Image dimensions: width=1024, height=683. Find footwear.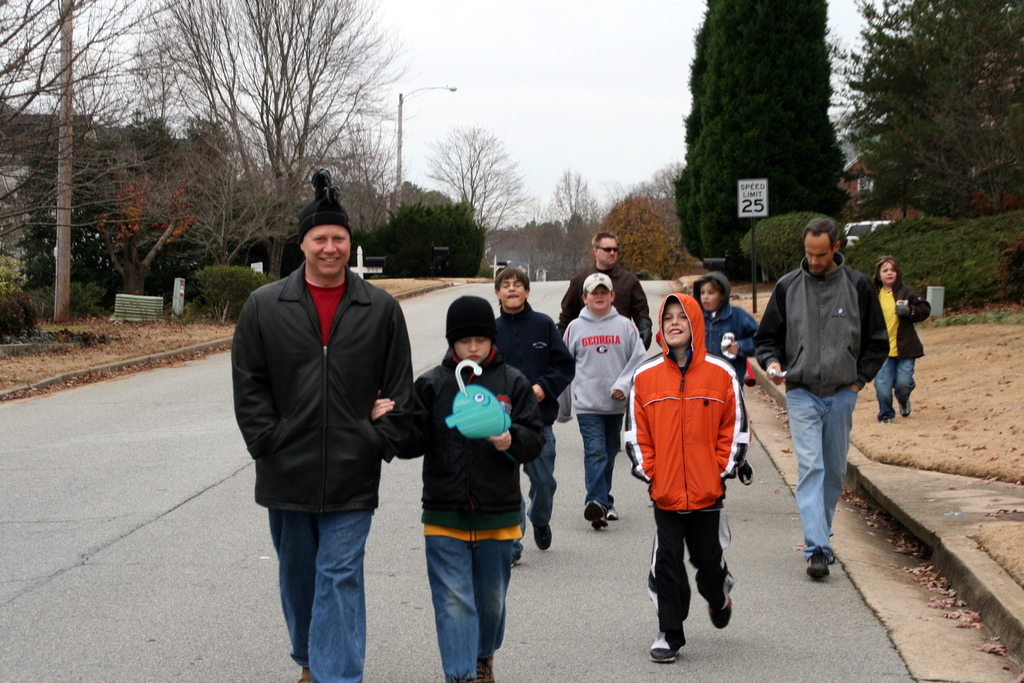
609/493/624/526.
